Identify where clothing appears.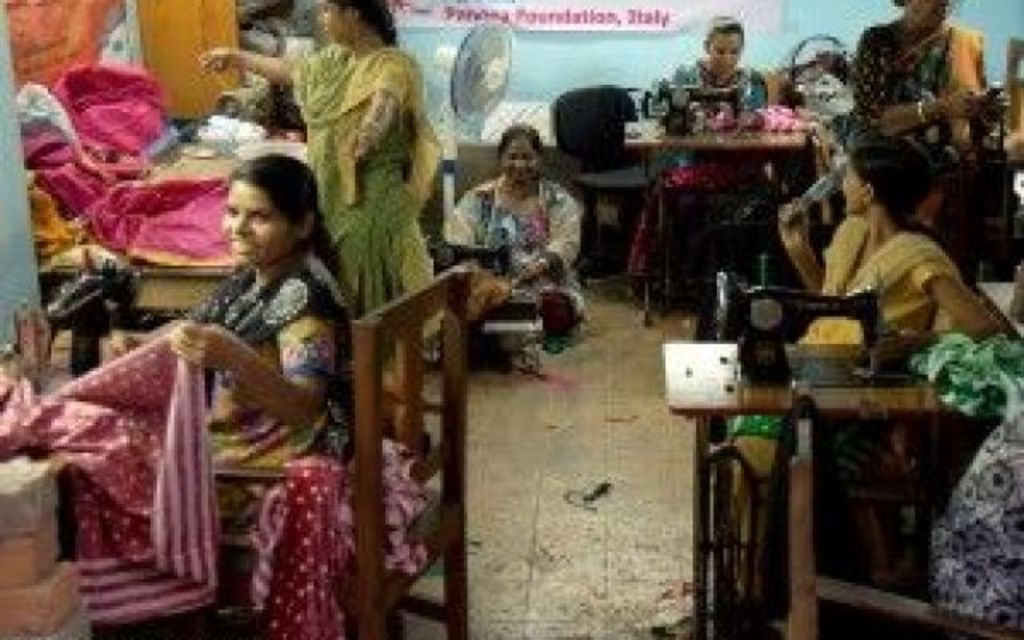
Appears at locate(722, 213, 1022, 638).
